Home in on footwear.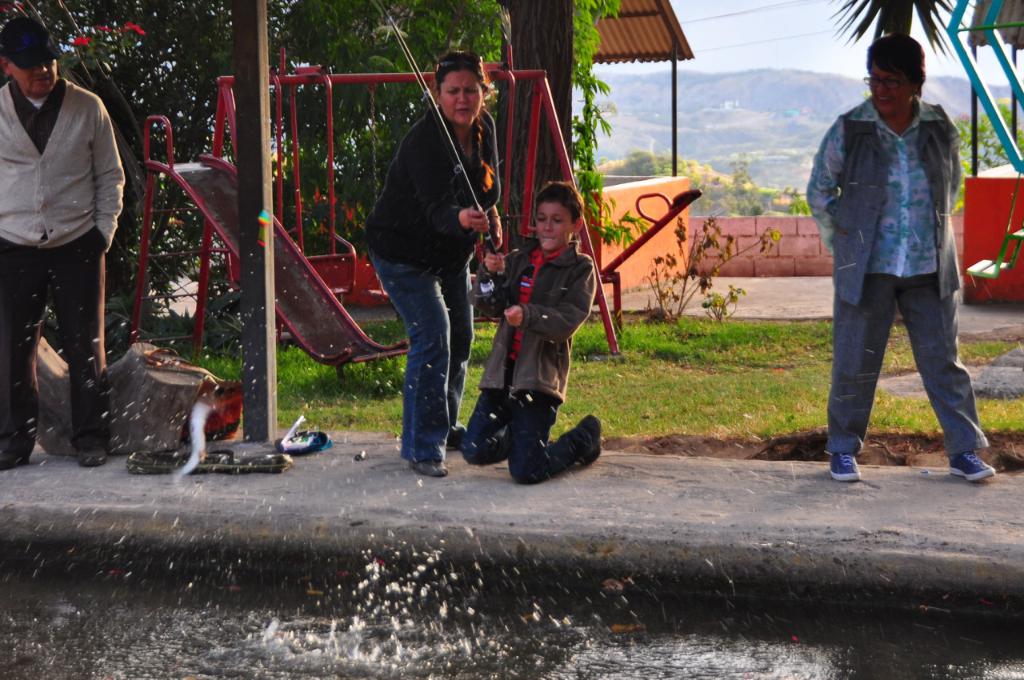
Homed in at [x1=0, y1=450, x2=44, y2=474].
